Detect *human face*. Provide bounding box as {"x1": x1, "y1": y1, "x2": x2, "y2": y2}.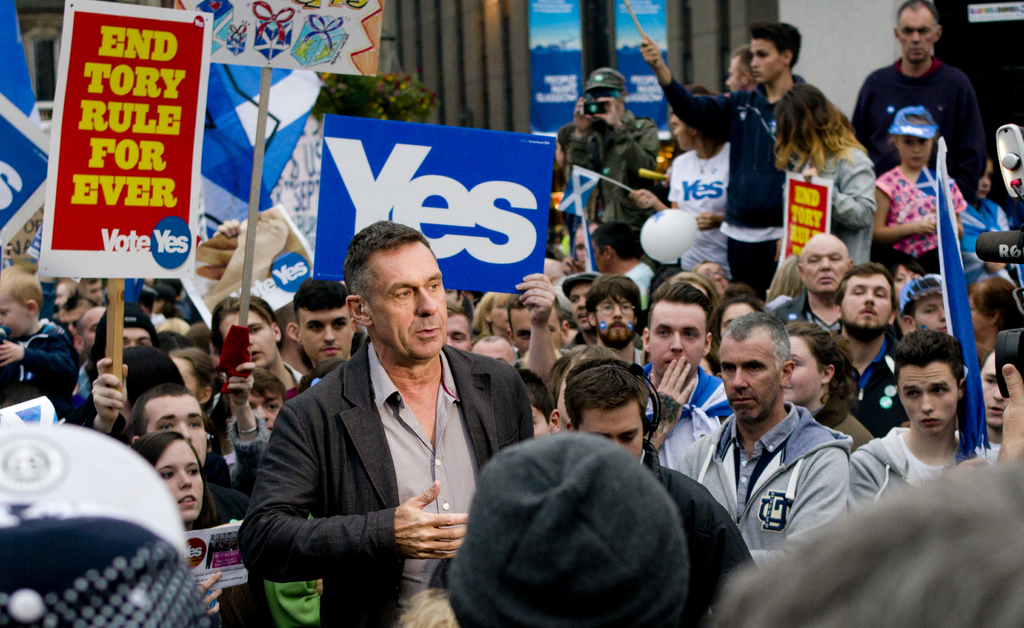
{"x1": 296, "y1": 308, "x2": 353, "y2": 354}.
